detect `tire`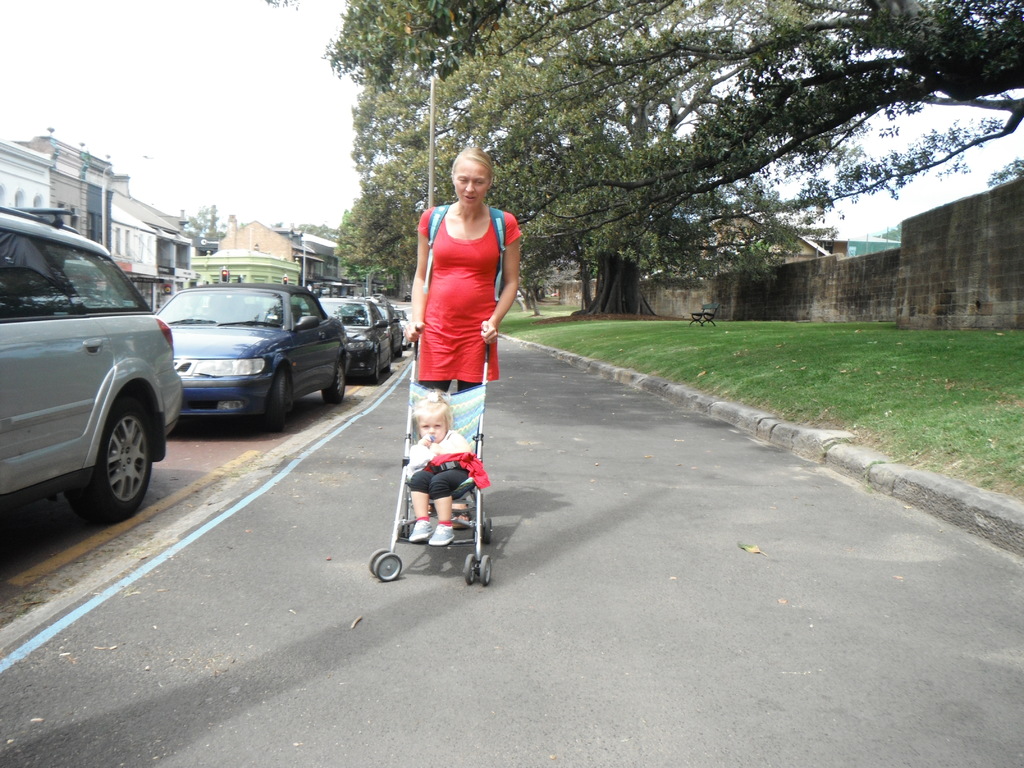
locate(477, 554, 492, 584)
